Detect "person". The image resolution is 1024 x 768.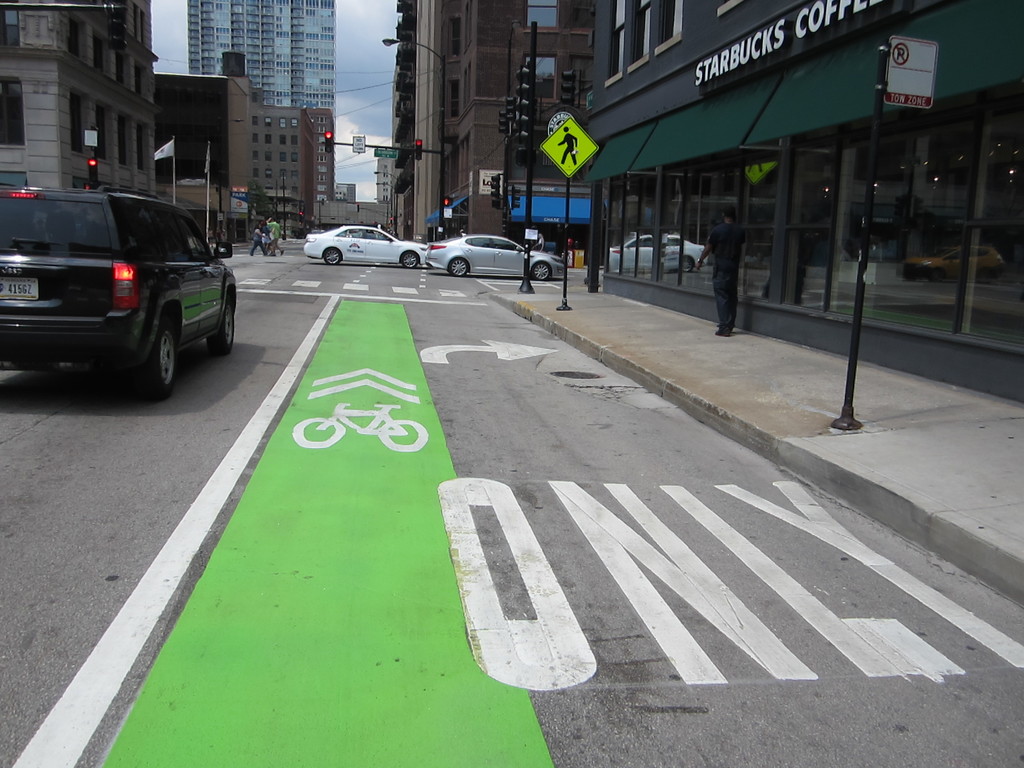
260/218/287/257.
